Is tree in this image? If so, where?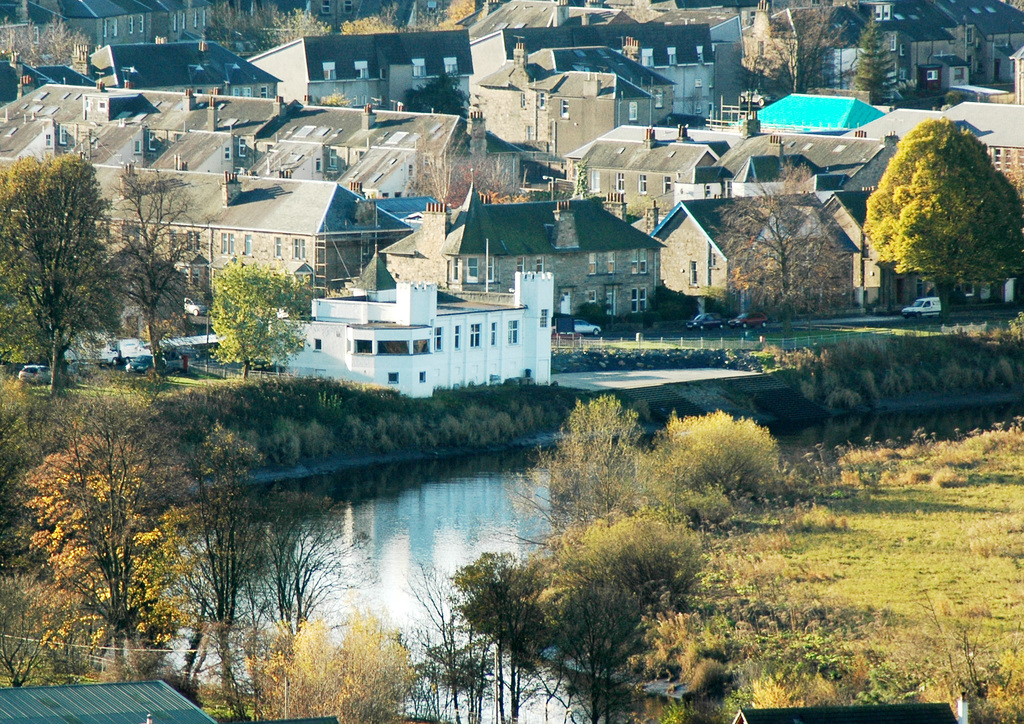
Yes, at 196:3:271:54.
